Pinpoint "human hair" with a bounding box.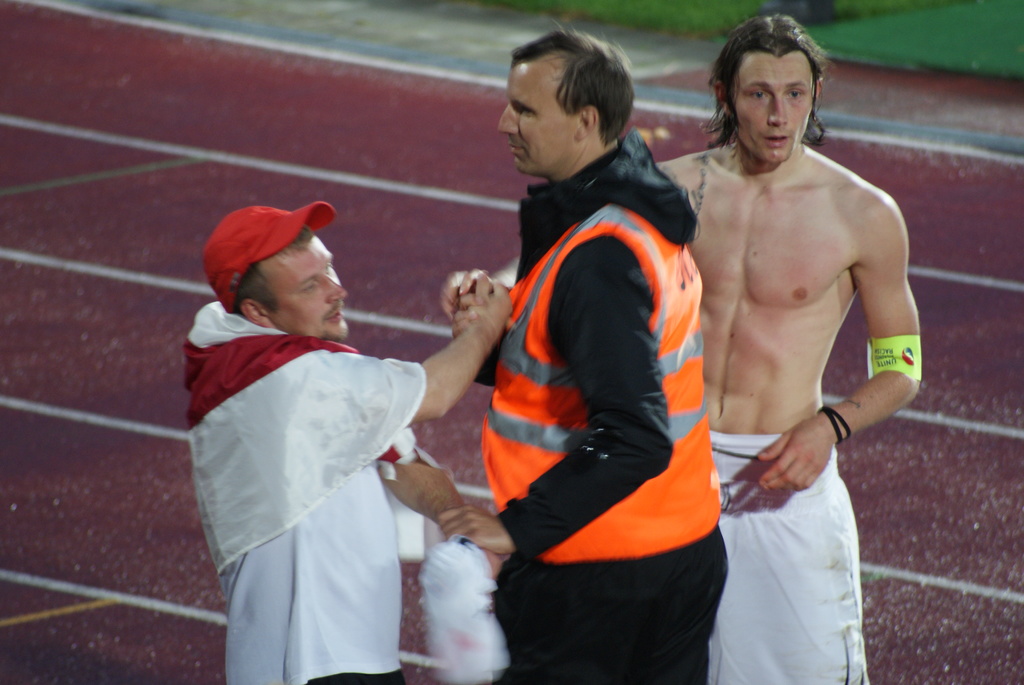
l=700, t=12, r=829, b=148.
